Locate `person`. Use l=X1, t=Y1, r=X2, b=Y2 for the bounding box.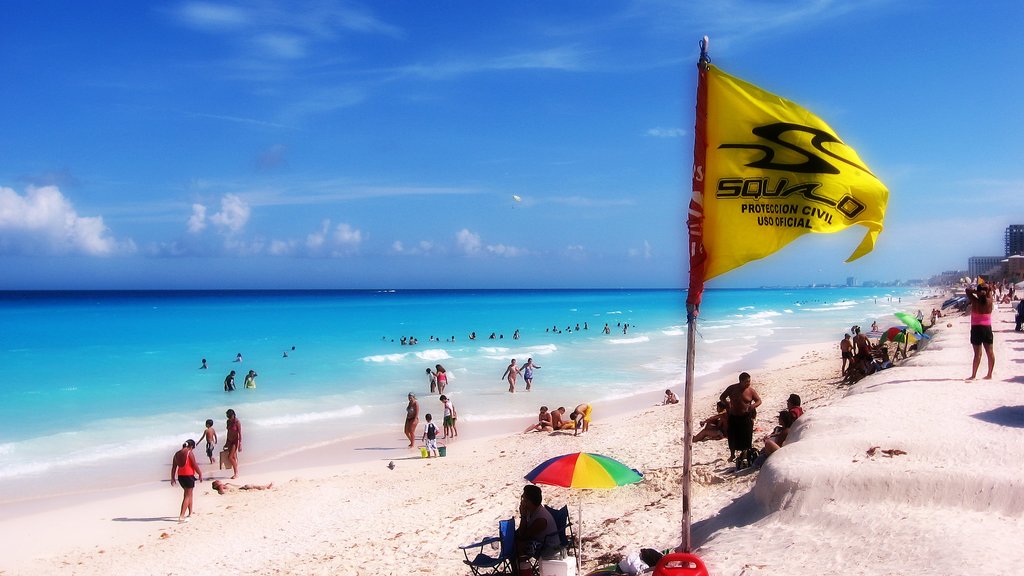
l=695, t=399, r=742, b=443.
